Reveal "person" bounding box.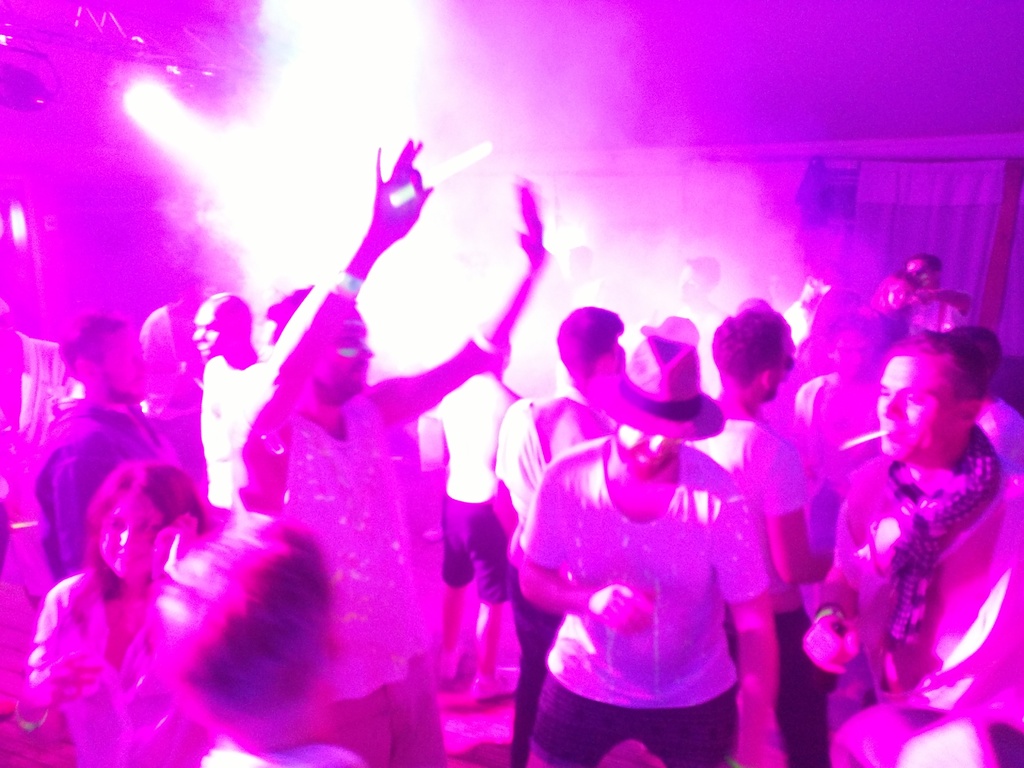
Revealed: Rect(932, 315, 1023, 484).
